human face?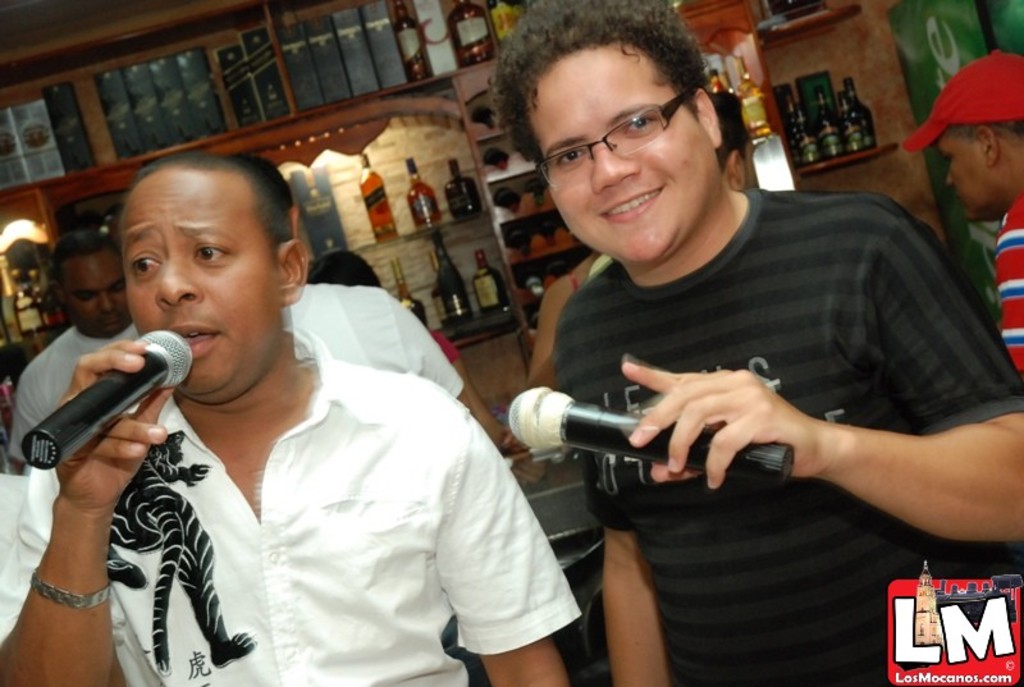
detection(946, 132, 1000, 224)
